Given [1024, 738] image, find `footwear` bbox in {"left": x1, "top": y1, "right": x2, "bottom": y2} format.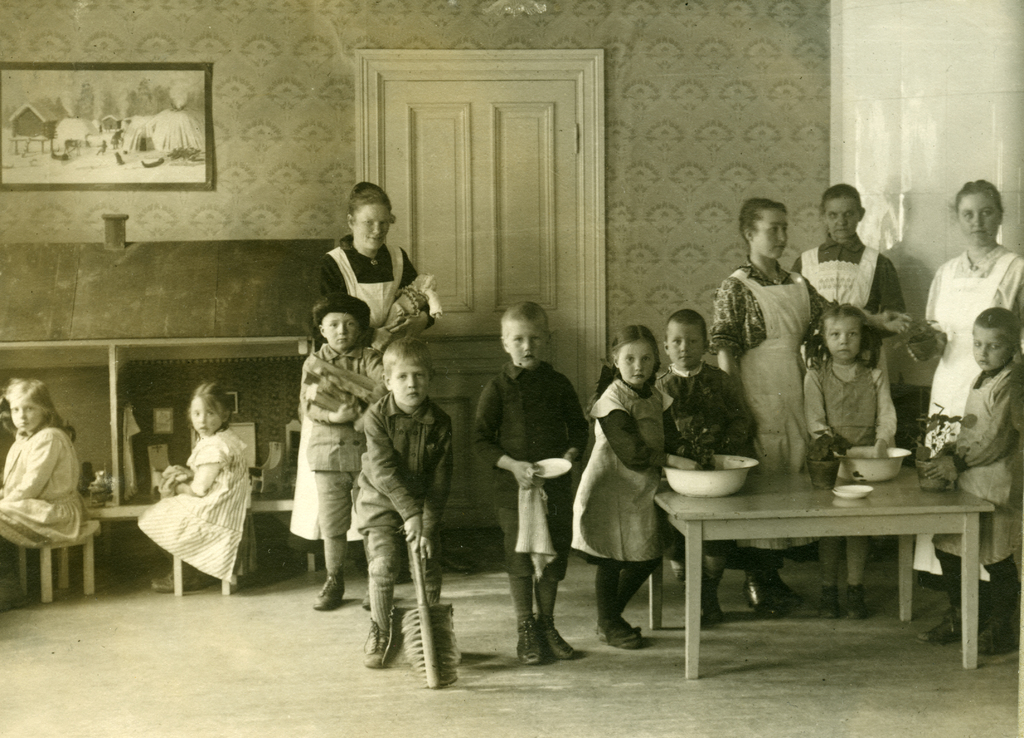
{"left": 836, "top": 579, "right": 867, "bottom": 627}.
